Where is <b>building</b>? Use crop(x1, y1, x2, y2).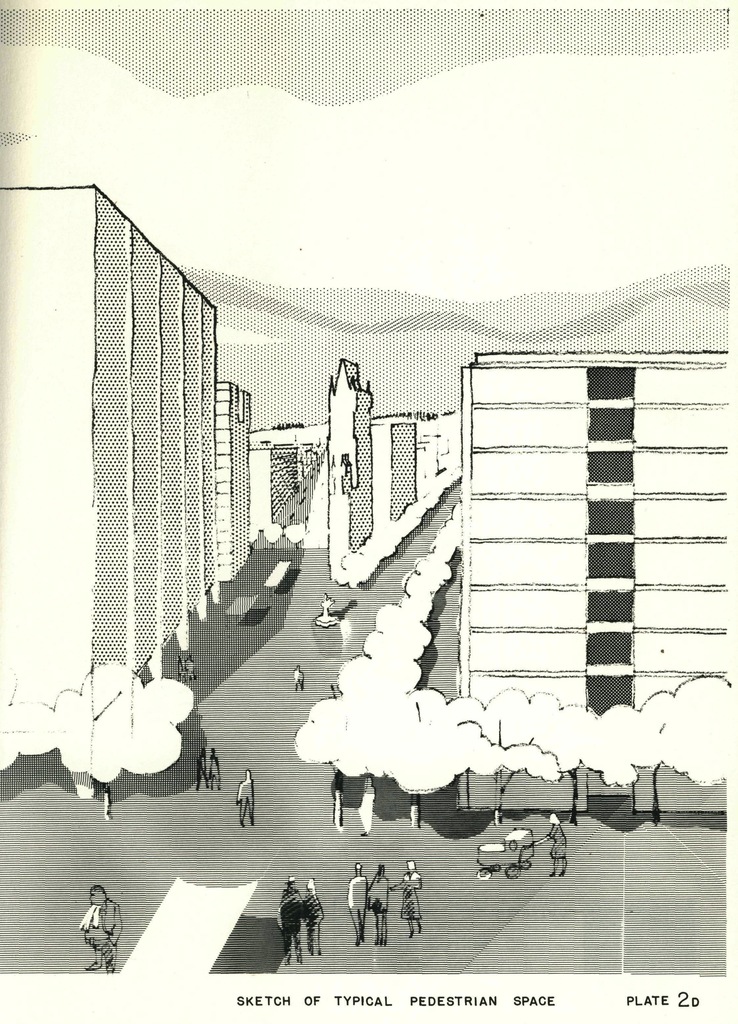
crop(325, 356, 378, 561).
